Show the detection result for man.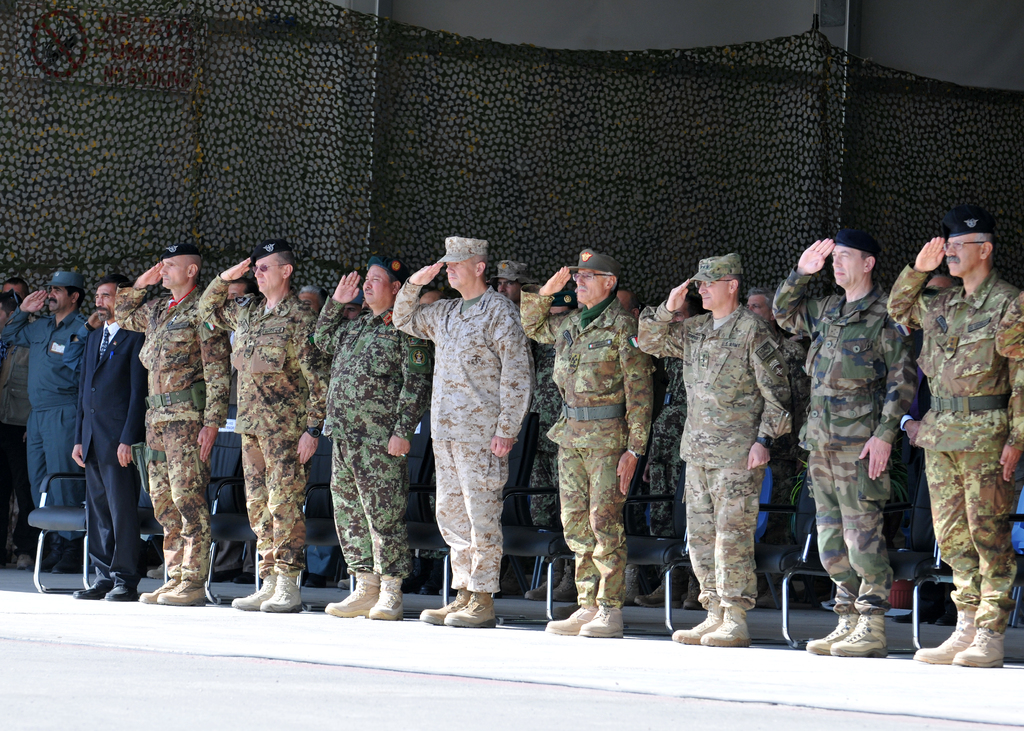
{"x1": 112, "y1": 243, "x2": 230, "y2": 600}.
